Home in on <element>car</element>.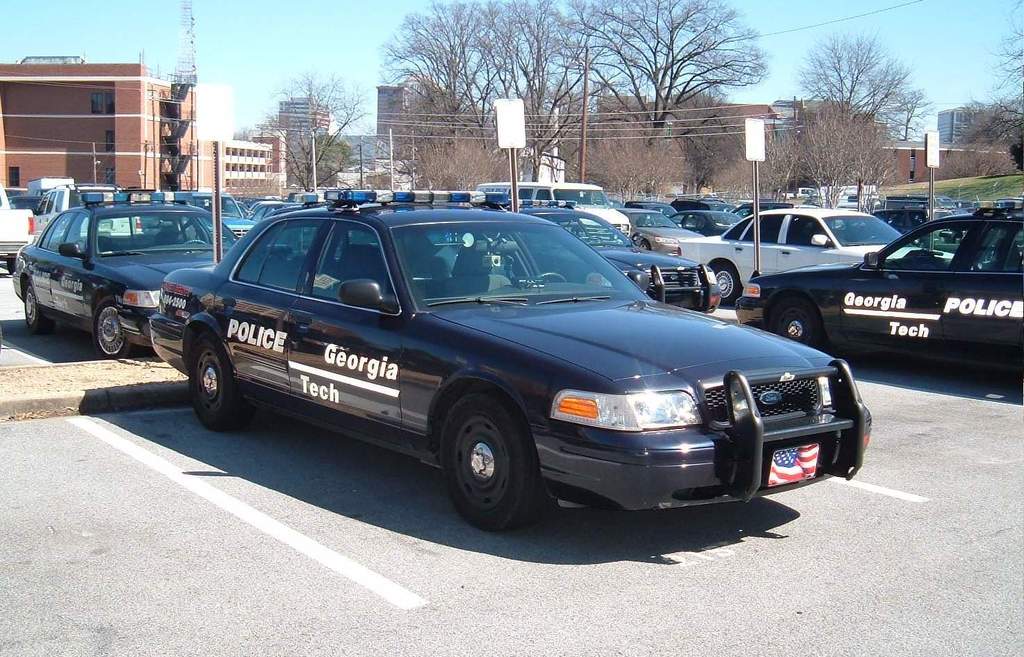
Homed in at l=181, t=192, r=253, b=239.
